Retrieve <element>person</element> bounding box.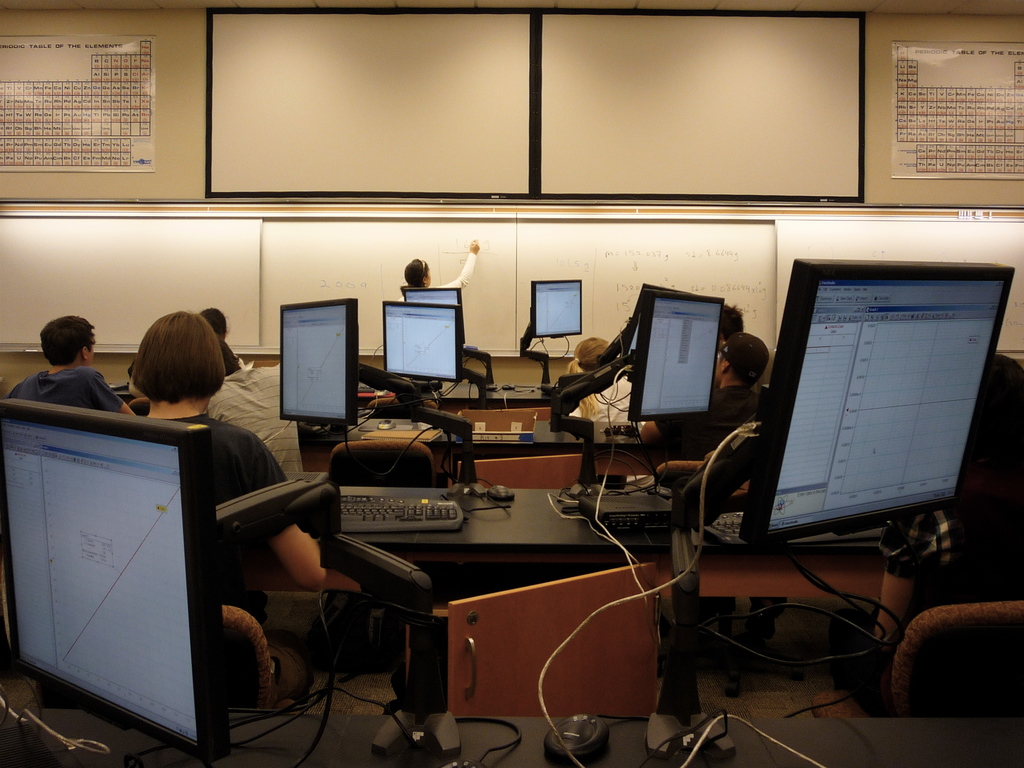
Bounding box: (left=4, top=316, right=140, bottom=415).
